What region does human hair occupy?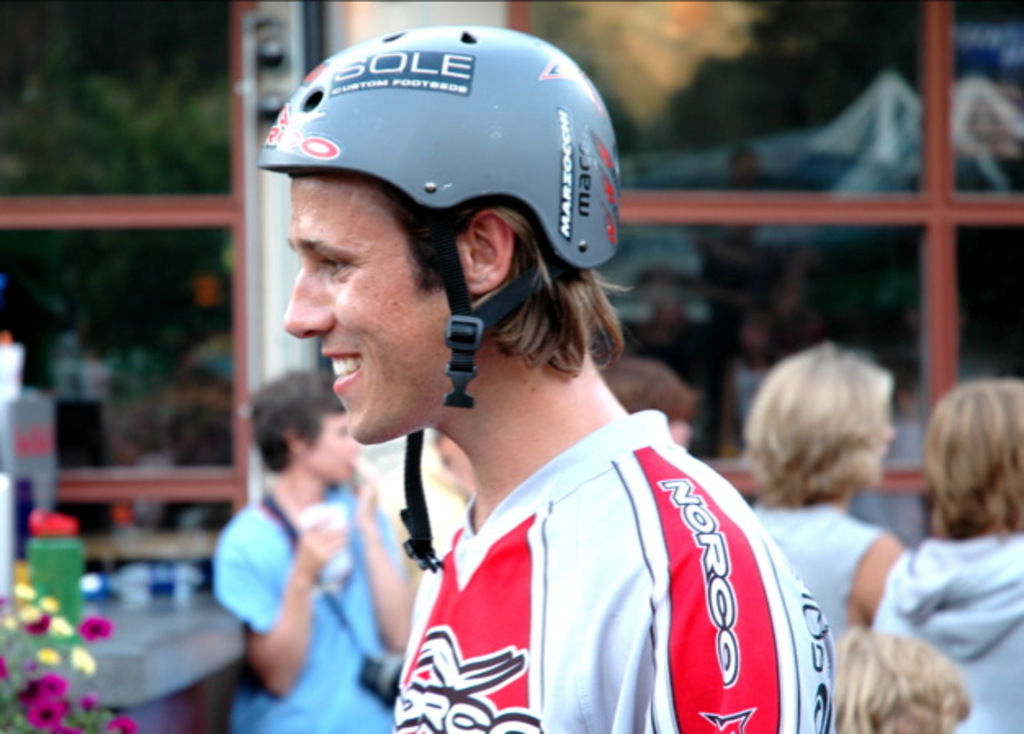
<region>594, 356, 700, 417</region>.
